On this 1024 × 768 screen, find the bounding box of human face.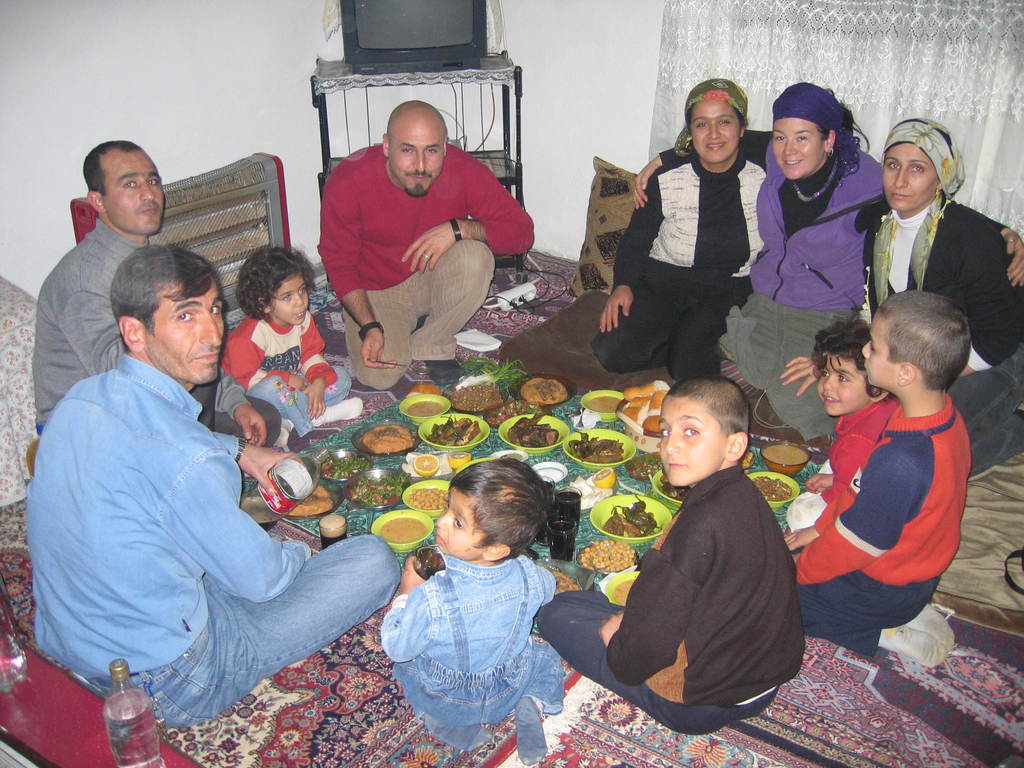
Bounding box: [268,271,310,324].
